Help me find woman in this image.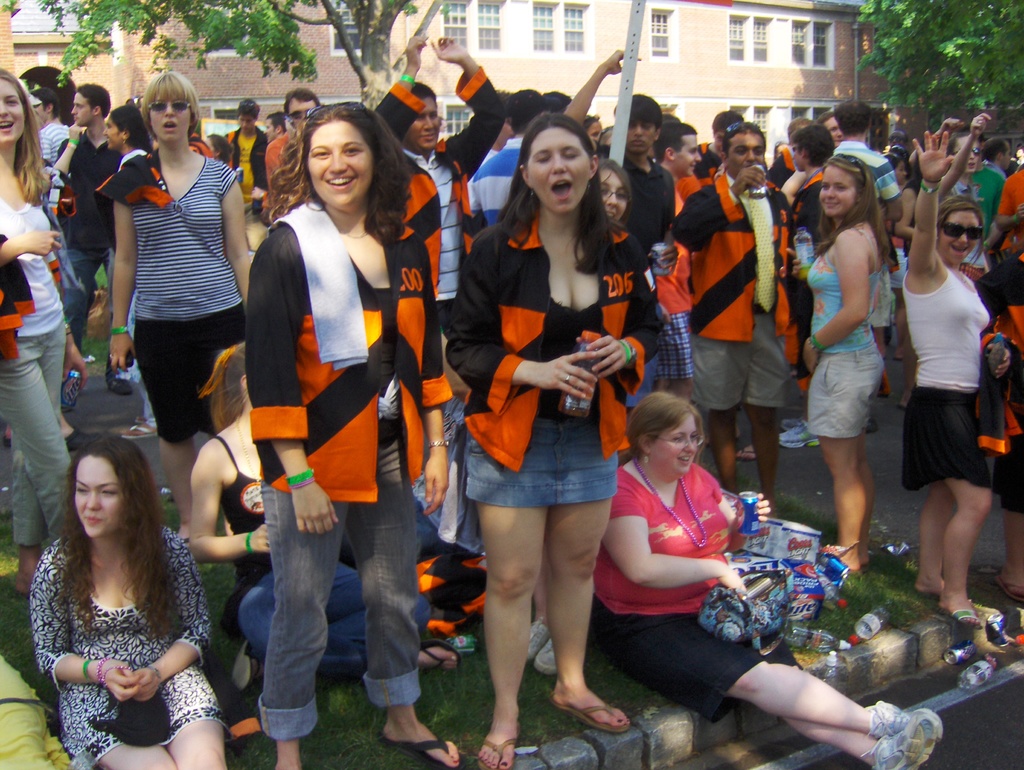
Found it: bbox=(589, 387, 945, 769).
